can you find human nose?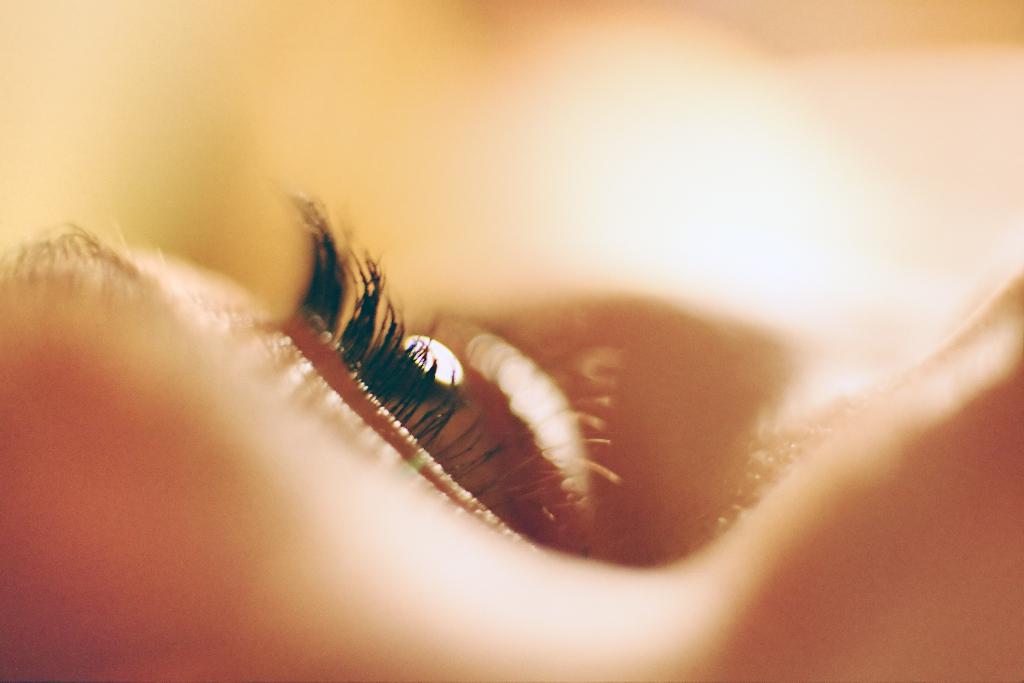
Yes, bounding box: <box>745,270,1022,682</box>.
